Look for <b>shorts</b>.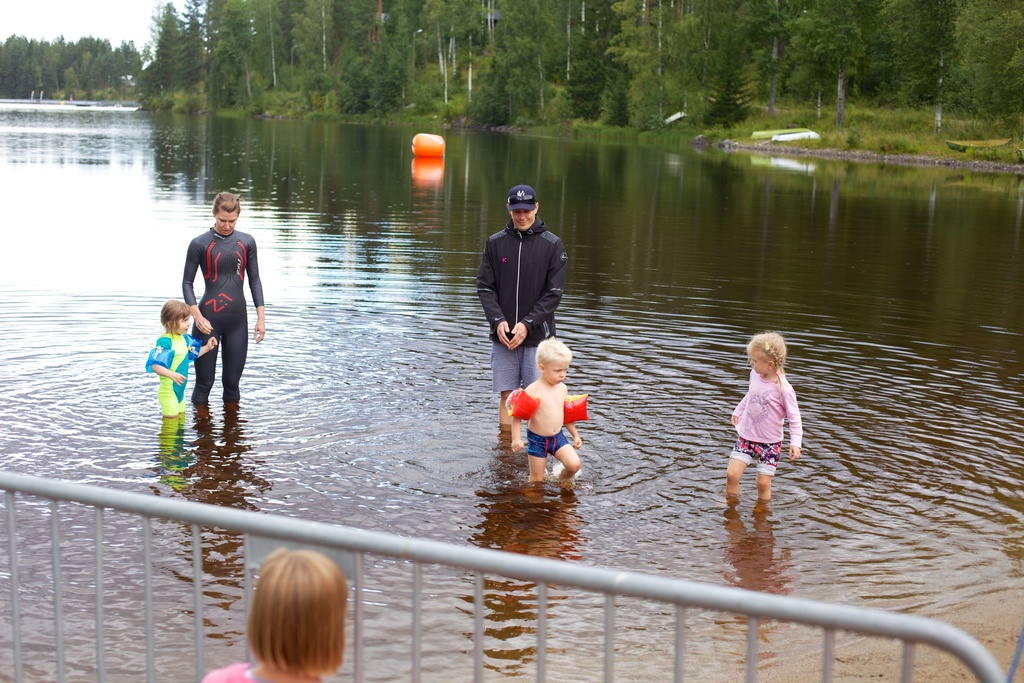
Found: (x1=528, y1=428, x2=572, y2=457).
